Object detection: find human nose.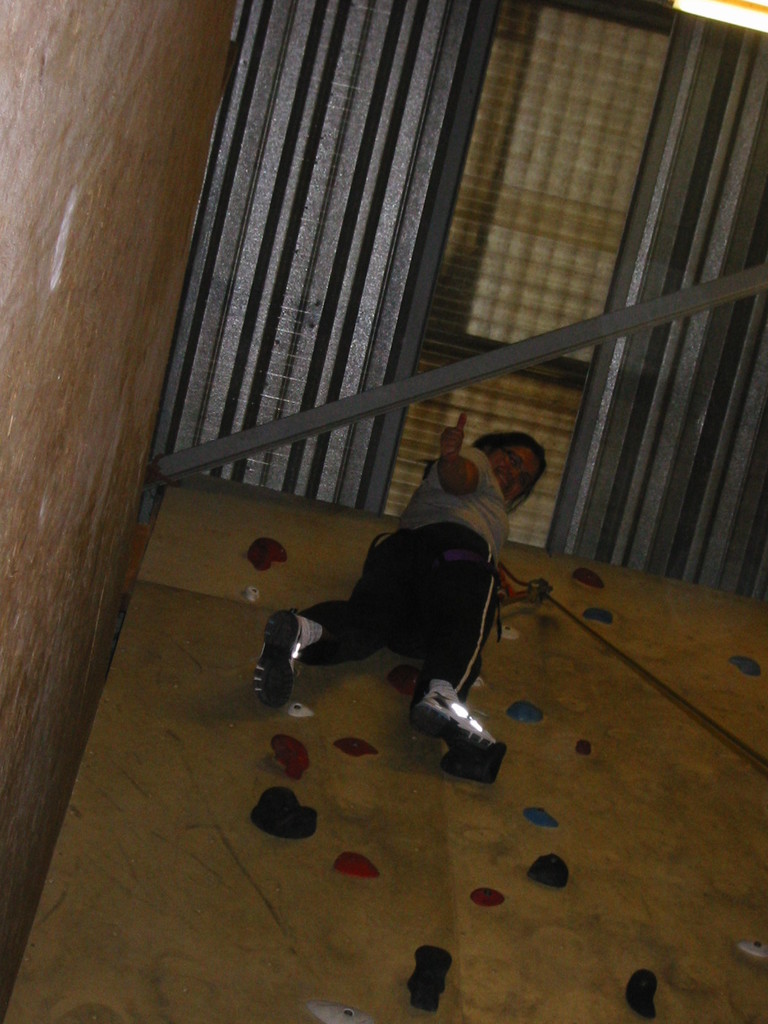
<region>511, 467, 520, 481</region>.
